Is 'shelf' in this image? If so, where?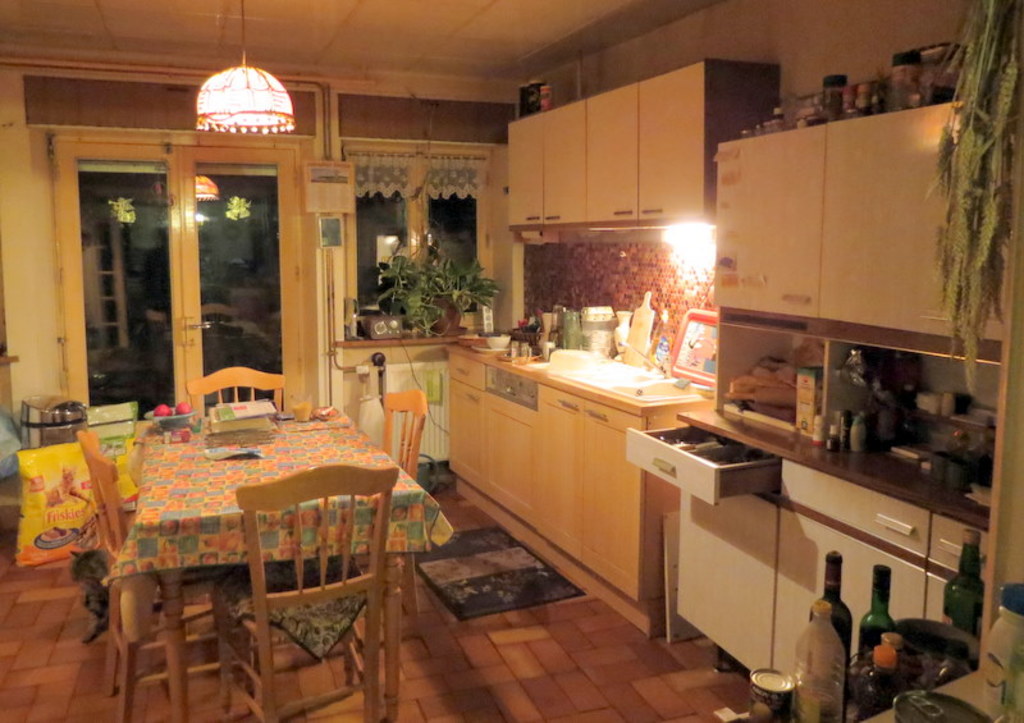
Yes, at [left=662, top=321, right=1004, bottom=530].
